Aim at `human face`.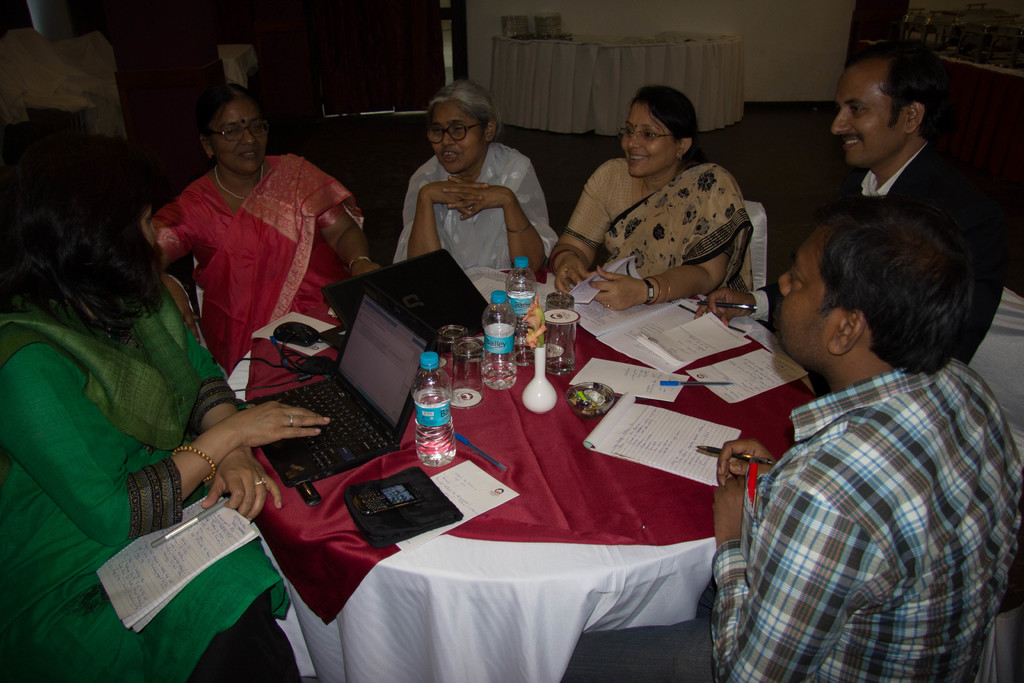
Aimed at x1=774 y1=226 x2=834 y2=350.
